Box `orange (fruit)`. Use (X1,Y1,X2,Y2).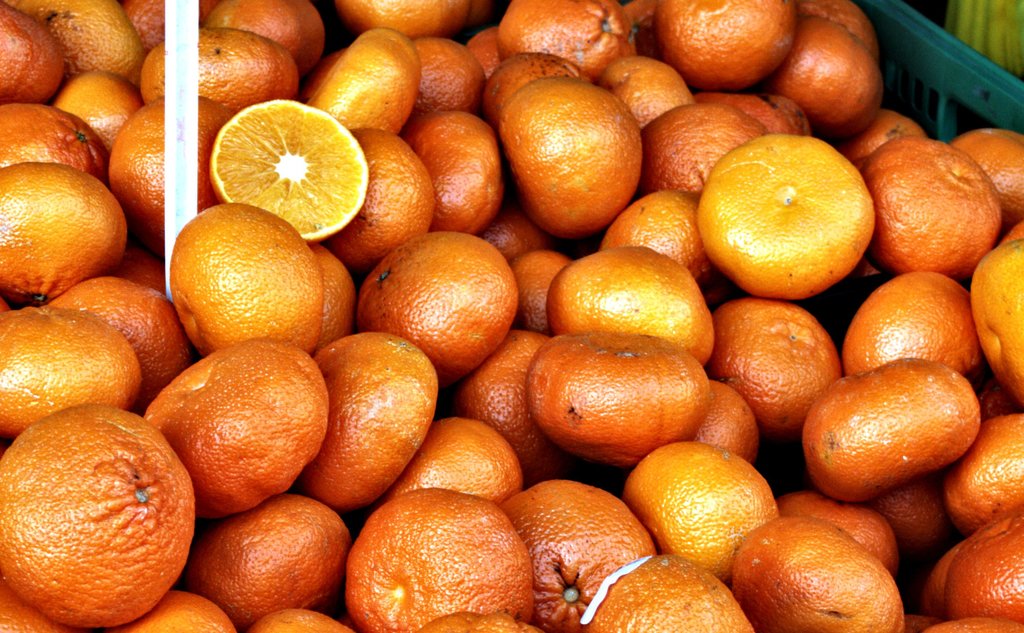
(4,306,144,432).
